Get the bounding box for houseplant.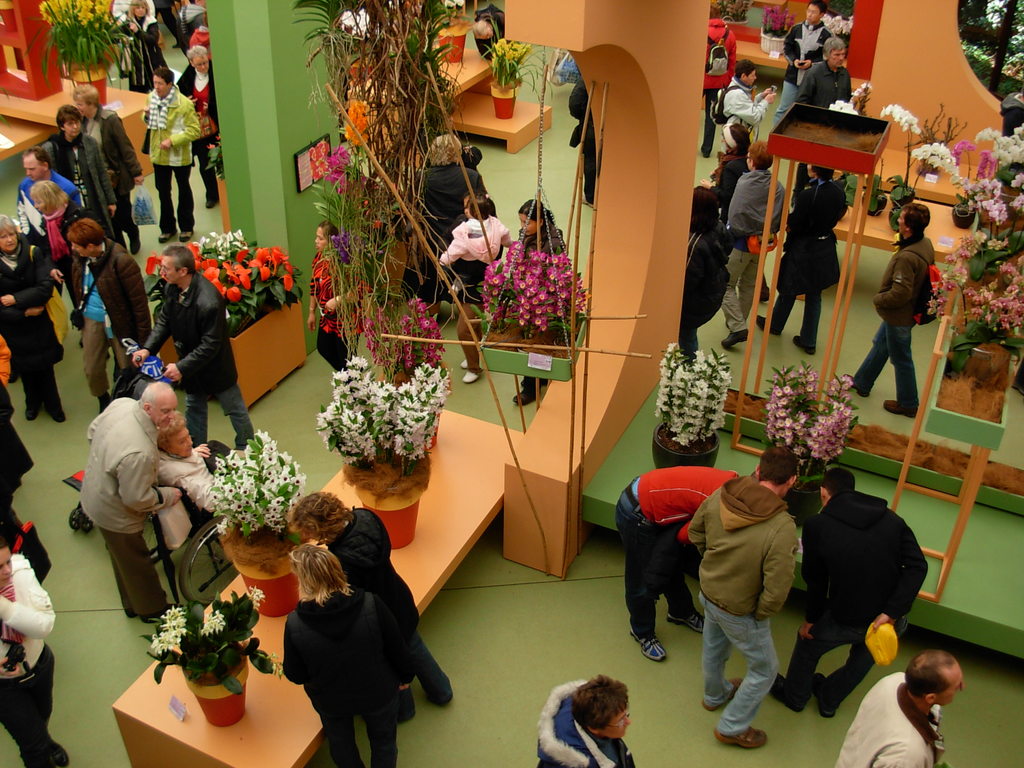
rect(972, 175, 1023, 234).
